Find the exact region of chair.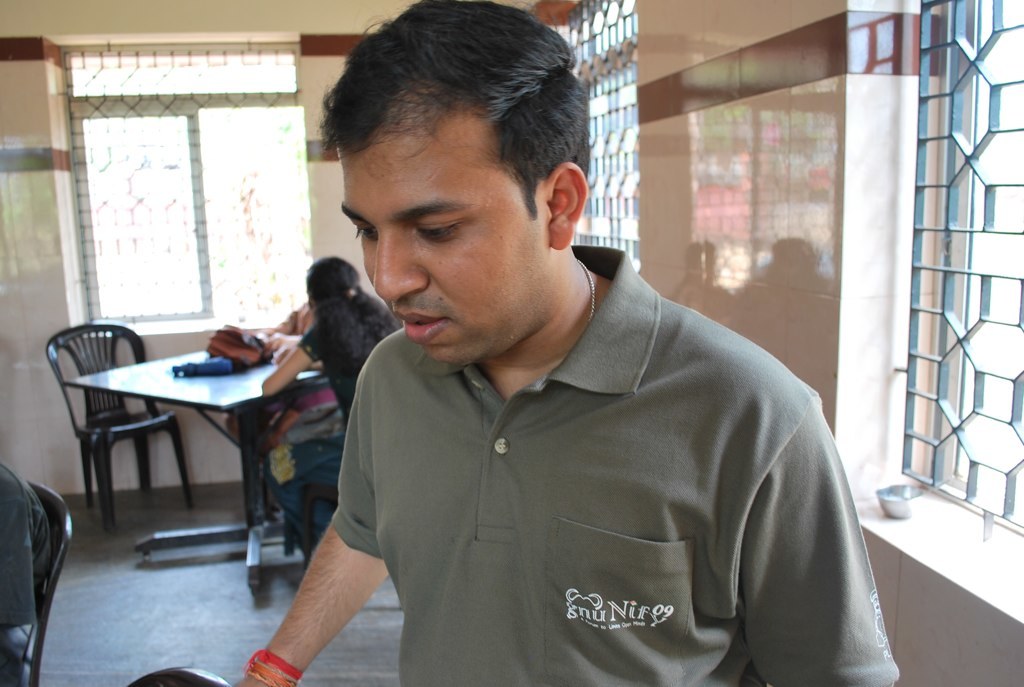
Exact region: 9, 481, 75, 686.
